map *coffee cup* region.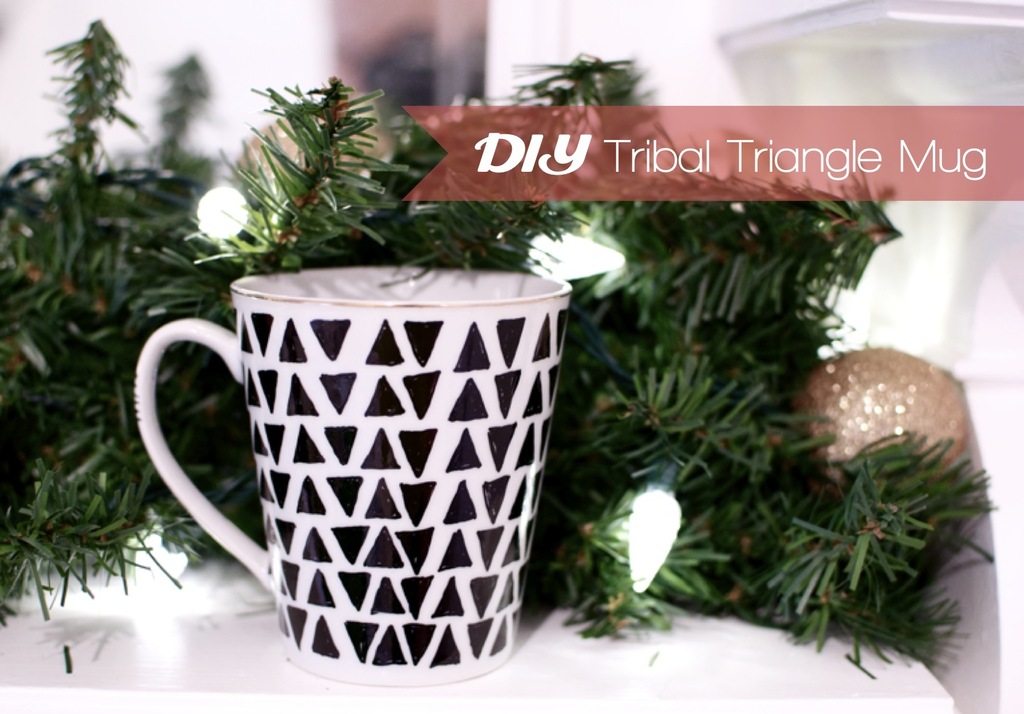
Mapped to <box>133,262,576,688</box>.
